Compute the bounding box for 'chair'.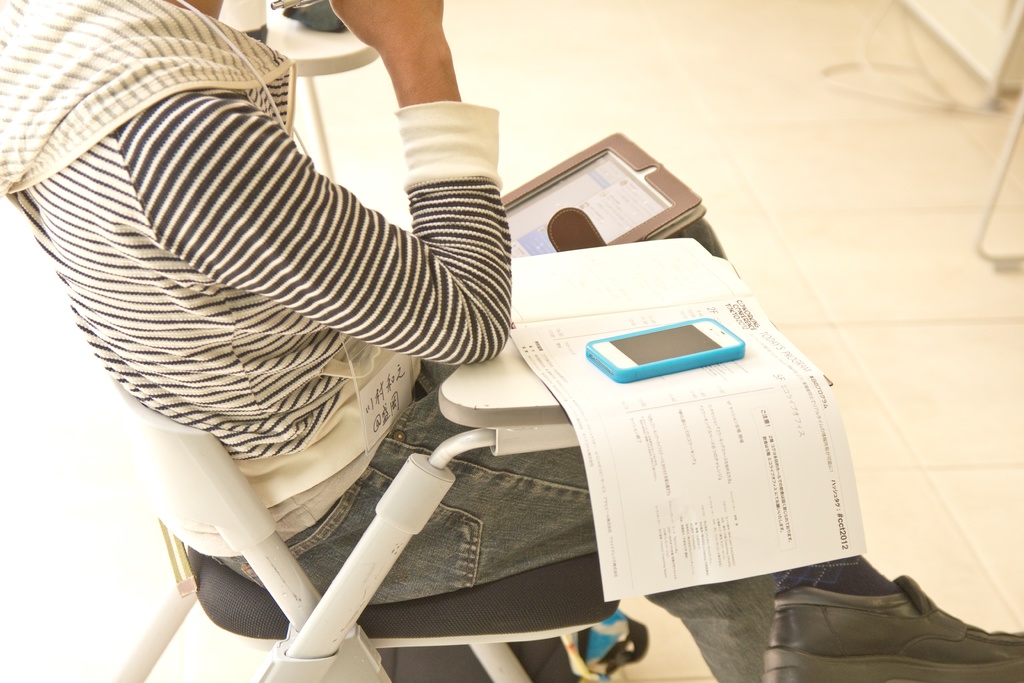
[x1=105, y1=368, x2=831, y2=681].
